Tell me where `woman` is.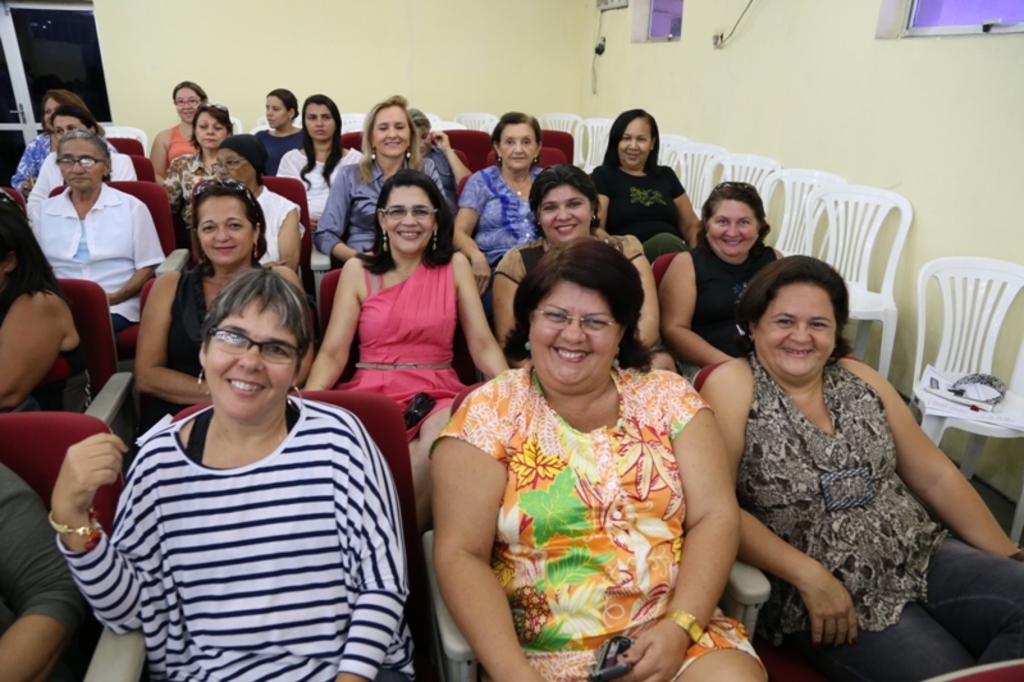
`woman` is at {"x1": 9, "y1": 87, "x2": 84, "y2": 194}.
